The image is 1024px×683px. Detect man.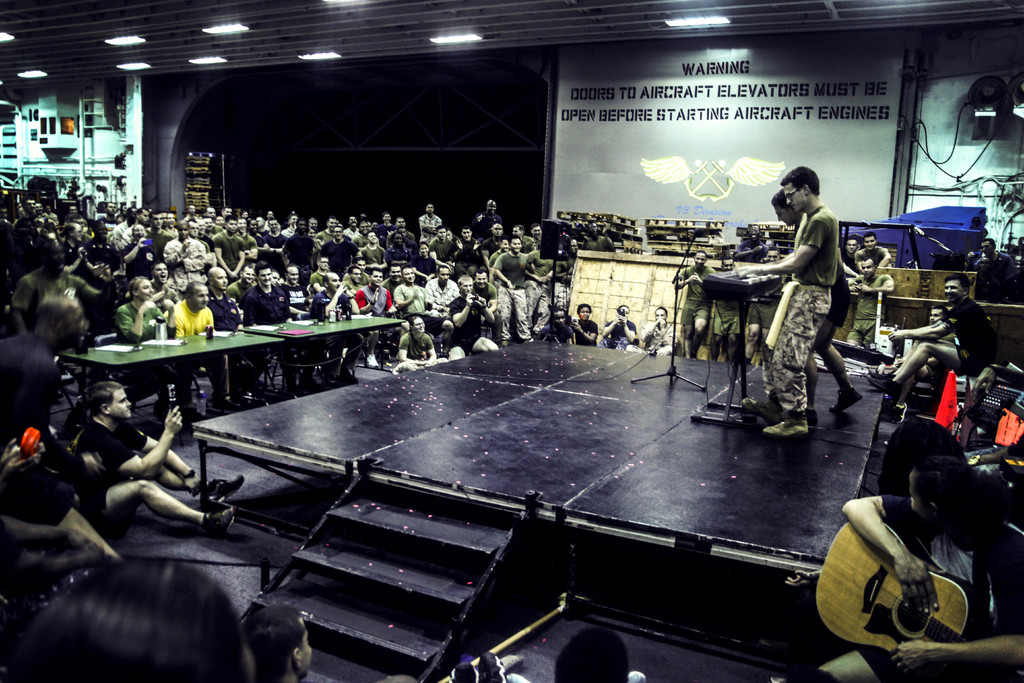
Detection: Rect(755, 194, 863, 416).
